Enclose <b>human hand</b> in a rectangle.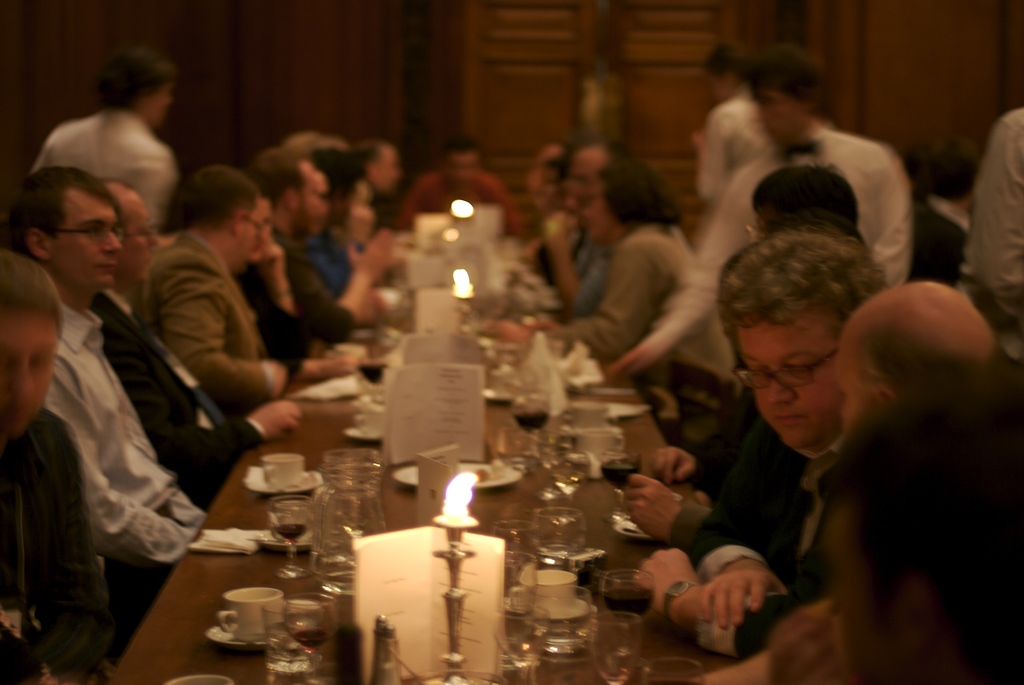
box=[323, 356, 372, 378].
